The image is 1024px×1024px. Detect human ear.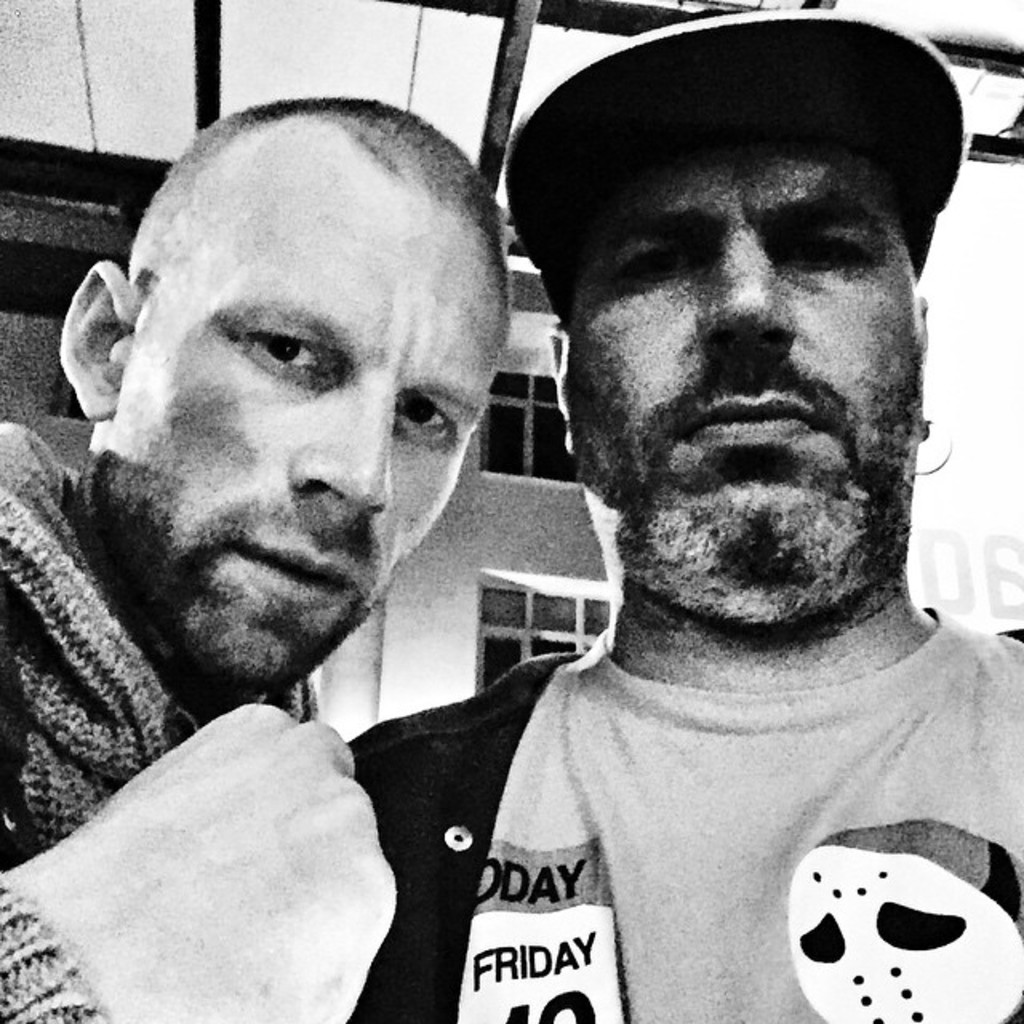
Detection: x1=914 y1=294 x2=931 y2=438.
